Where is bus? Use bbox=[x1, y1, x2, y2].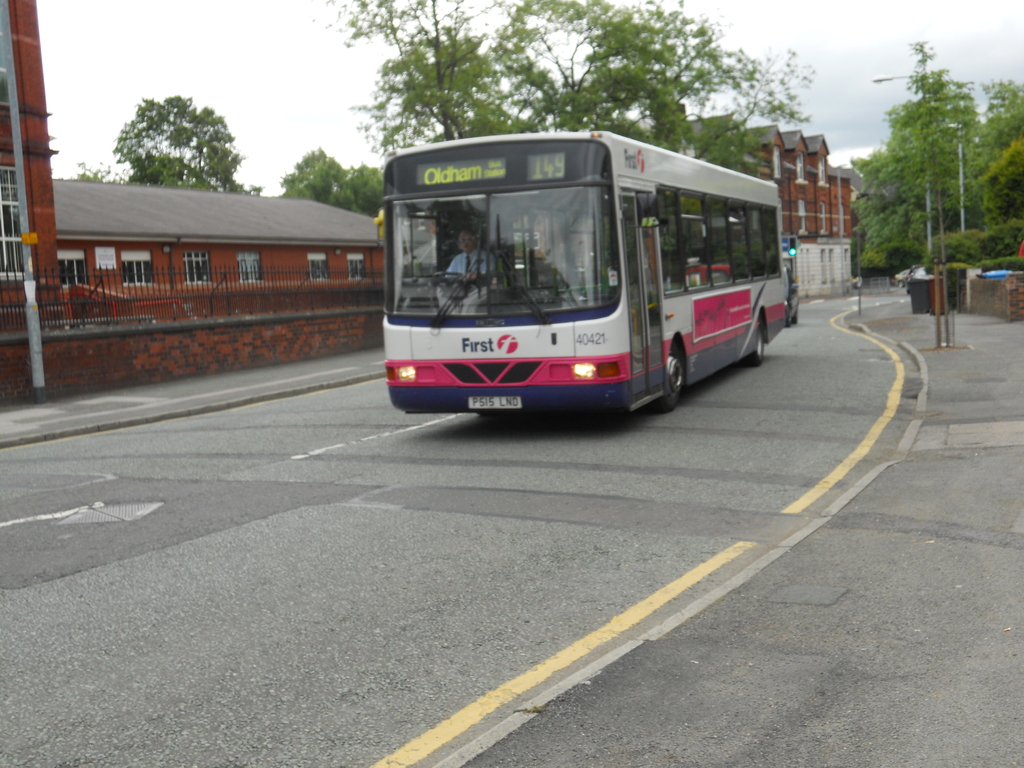
bbox=[369, 130, 785, 416].
